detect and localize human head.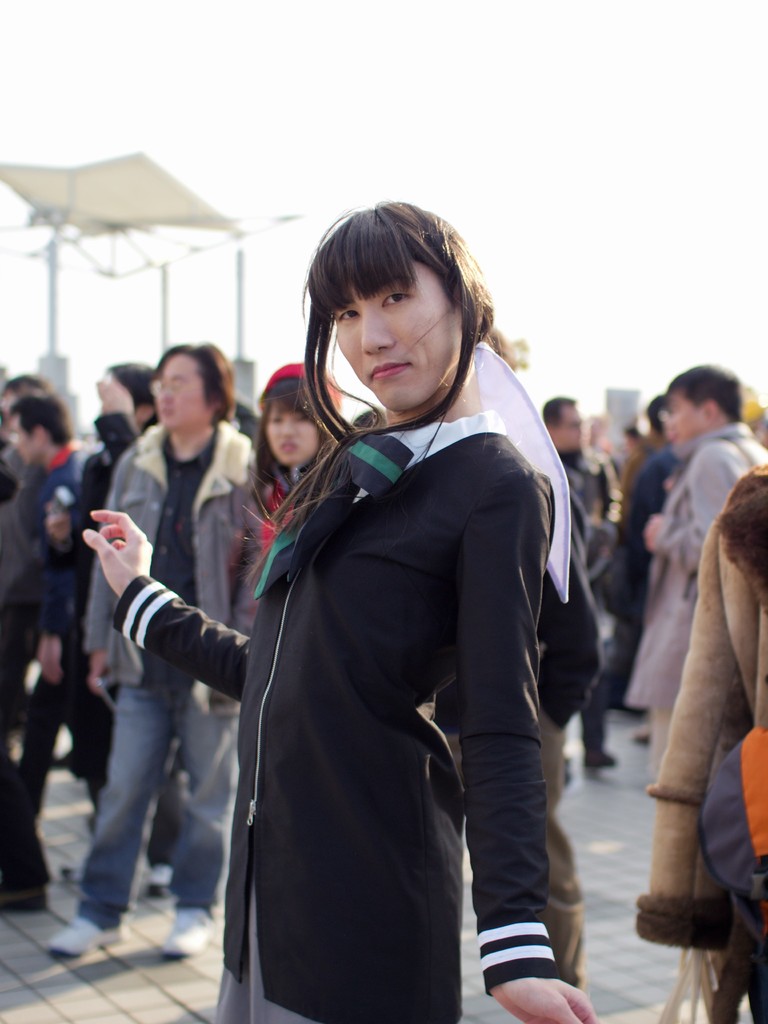
Localized at (258, 362, 340, 465).
